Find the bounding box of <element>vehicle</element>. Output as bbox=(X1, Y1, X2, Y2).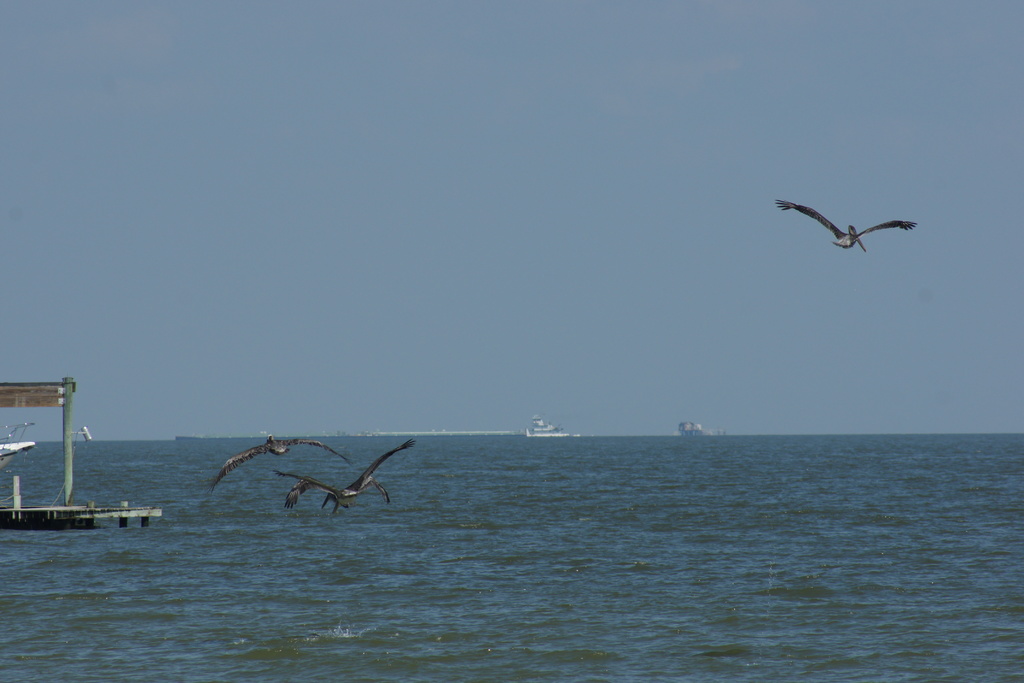
bbox=(520, 415, 574, 437).
